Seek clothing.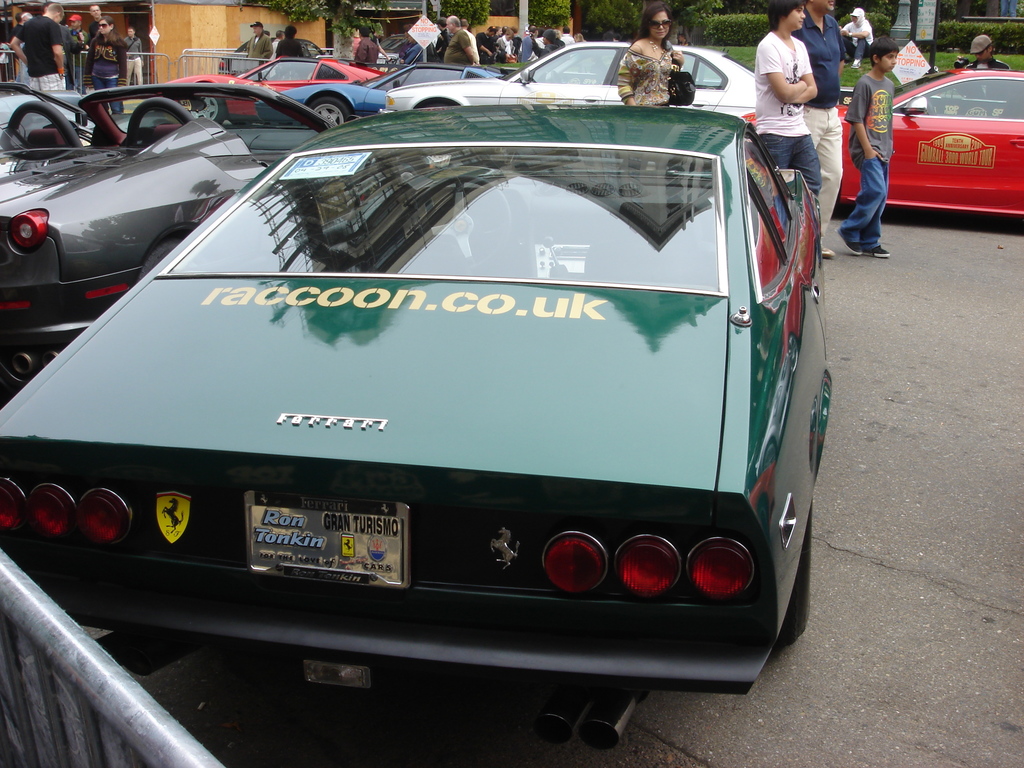
[x1=15, y1=19, x2=67, y2=93].
